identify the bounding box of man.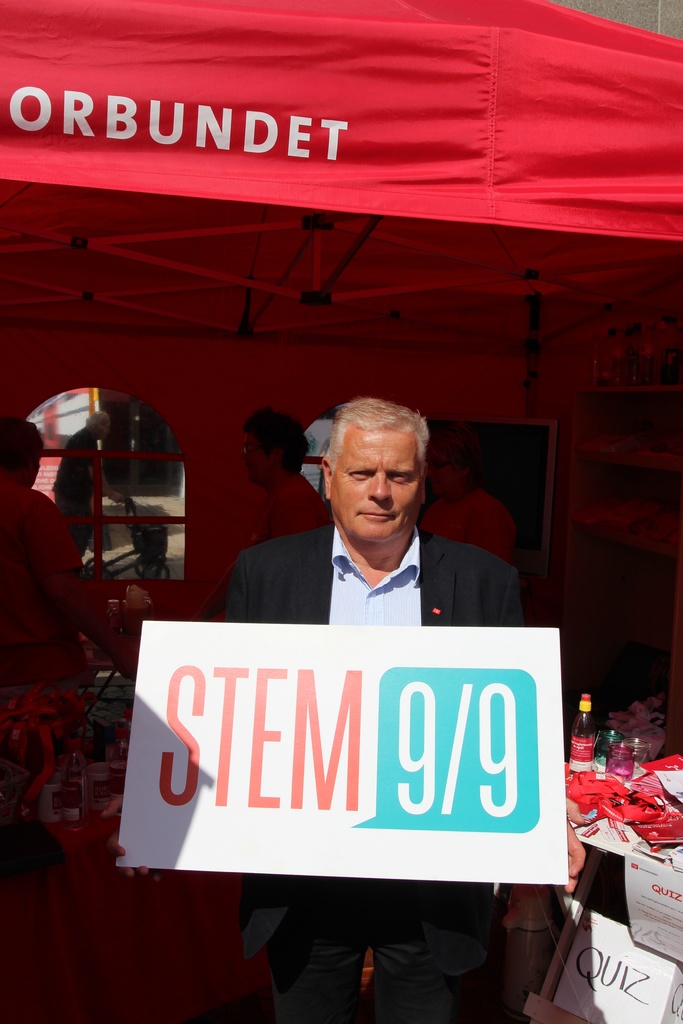
left=240, top=408, right=334, bottom=553.
